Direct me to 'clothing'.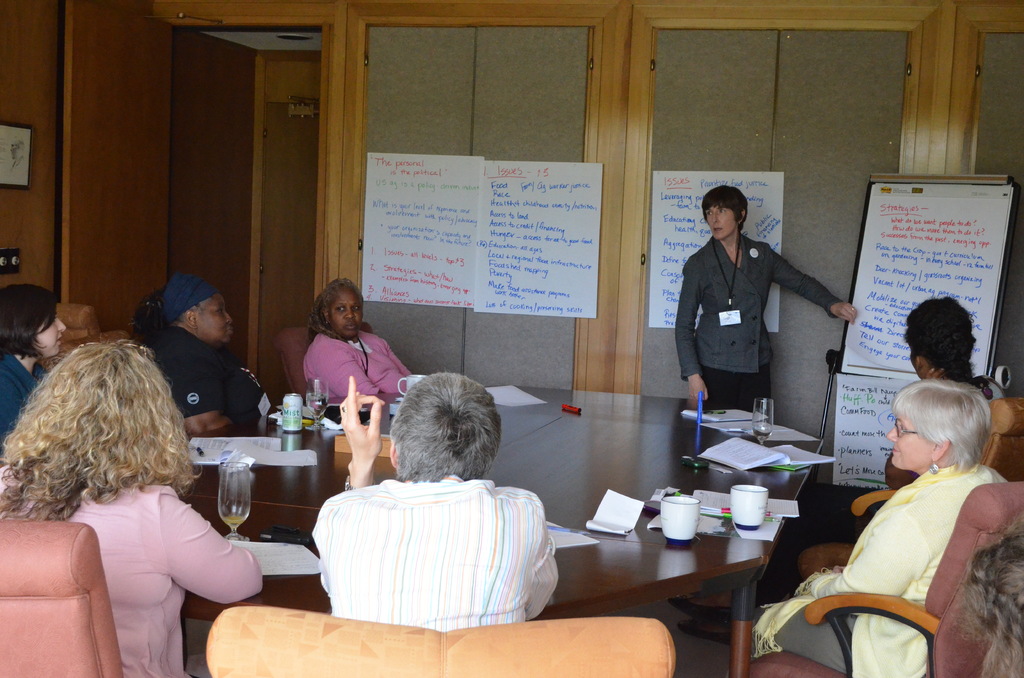
Direction: locate(7, 348, 56, 460).
